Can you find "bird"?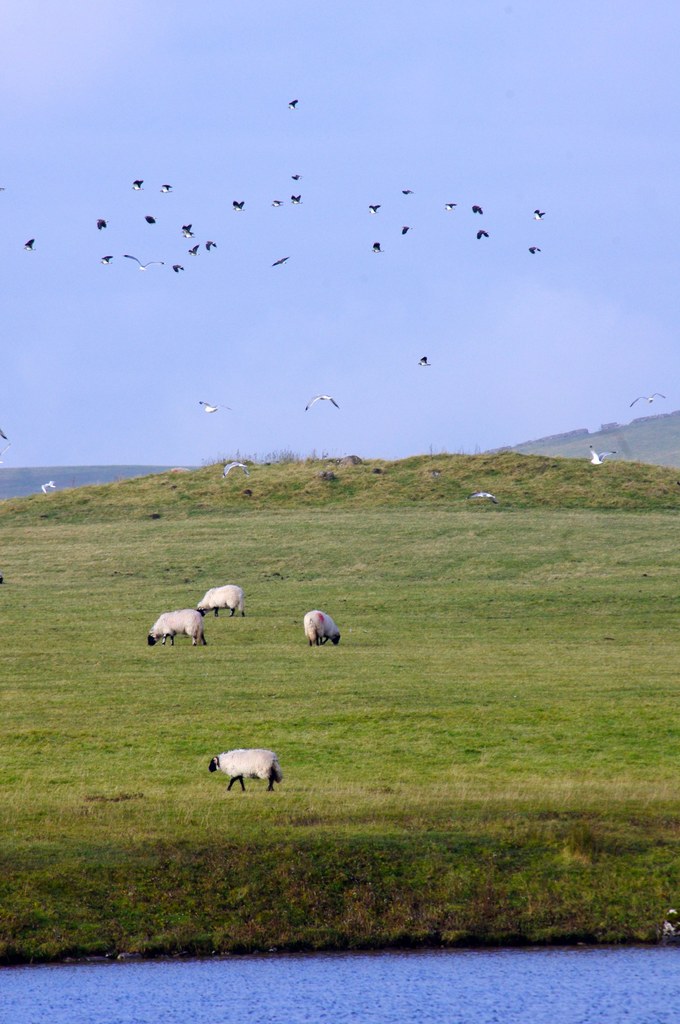
Yes, bounding box: (219,460,251,478).
